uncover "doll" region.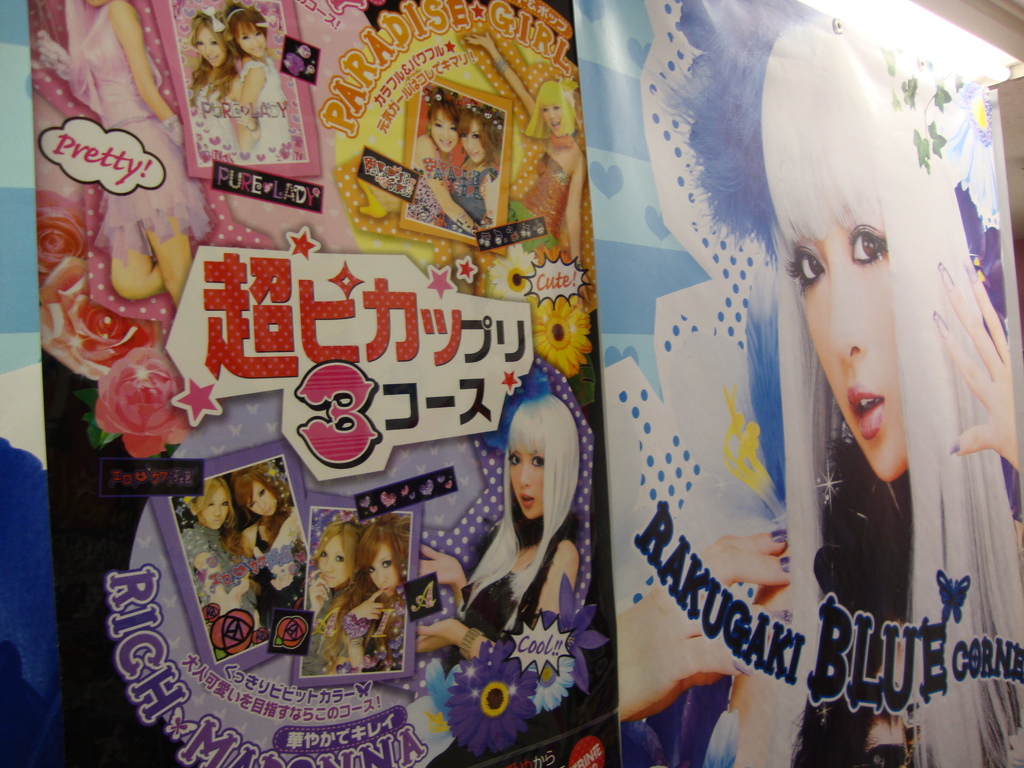
Uncovered: box(519, 70, 591, 232).
